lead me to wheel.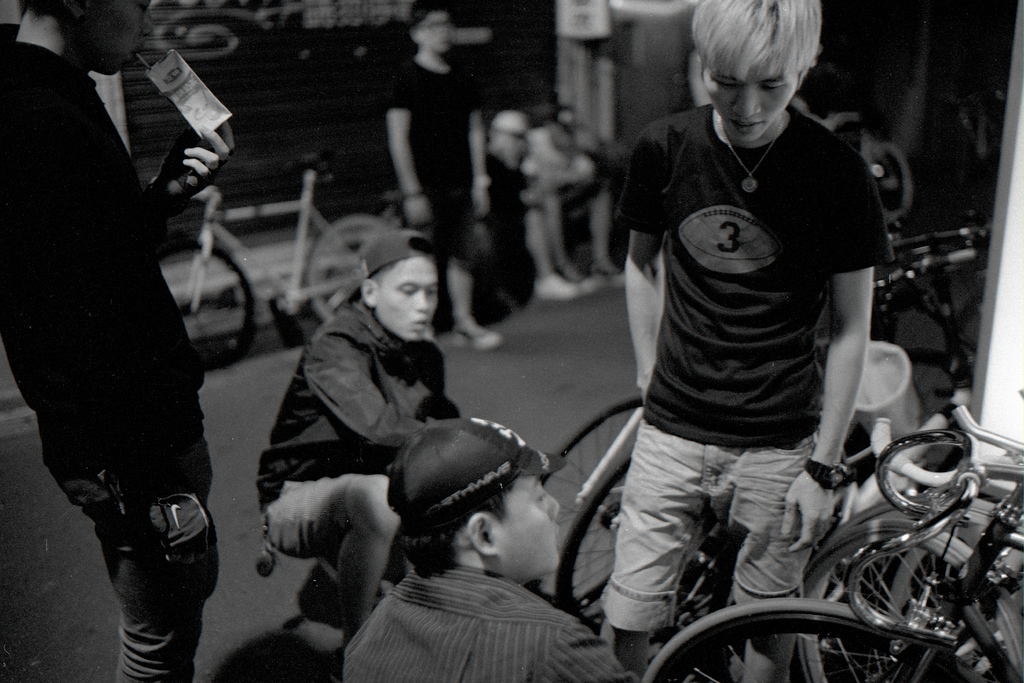
Lead to select_region(812, 493, 1023, 601).
